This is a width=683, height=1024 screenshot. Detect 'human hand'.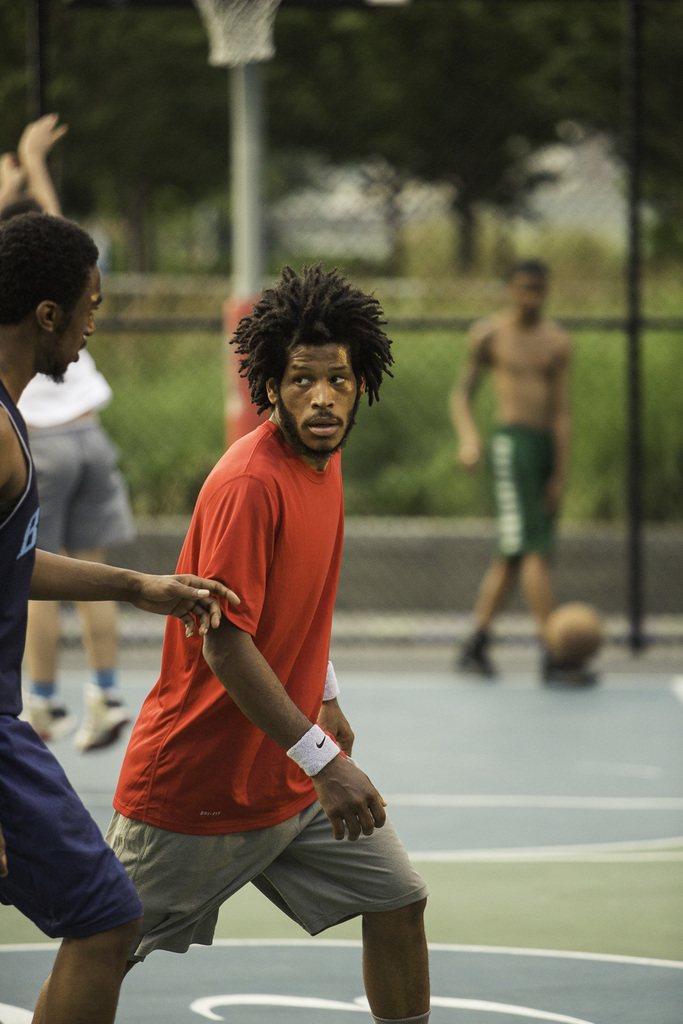
bbox(18, 113, 70, 167).
